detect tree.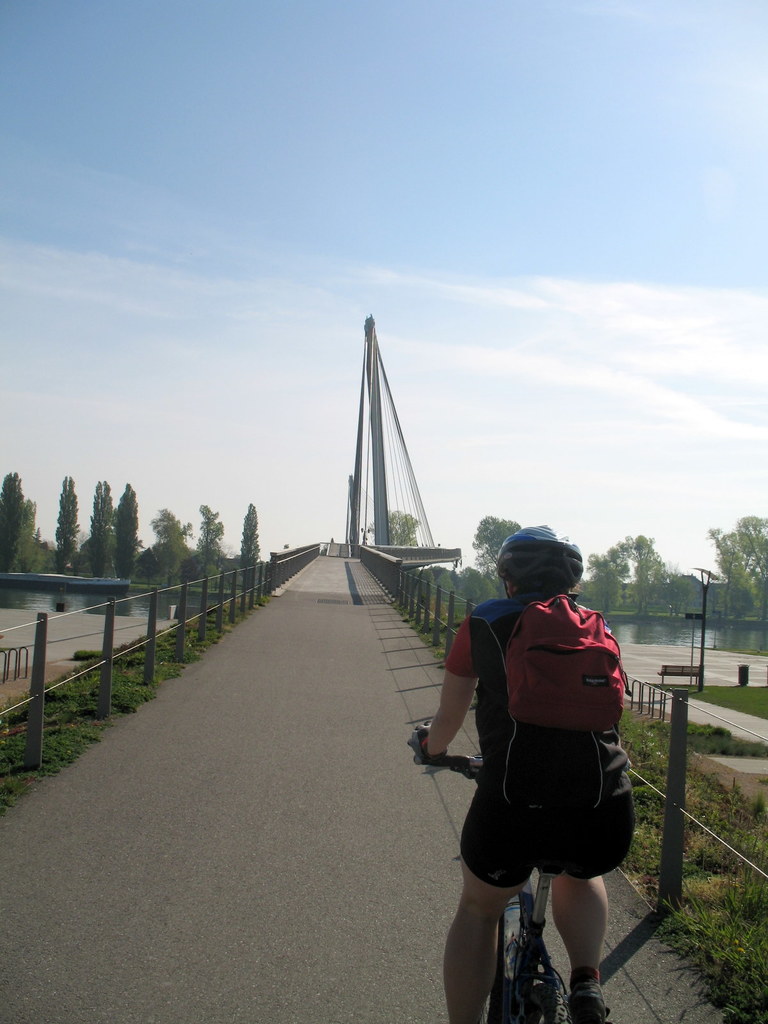
Detected at <box>196,502,225,566</box>.
